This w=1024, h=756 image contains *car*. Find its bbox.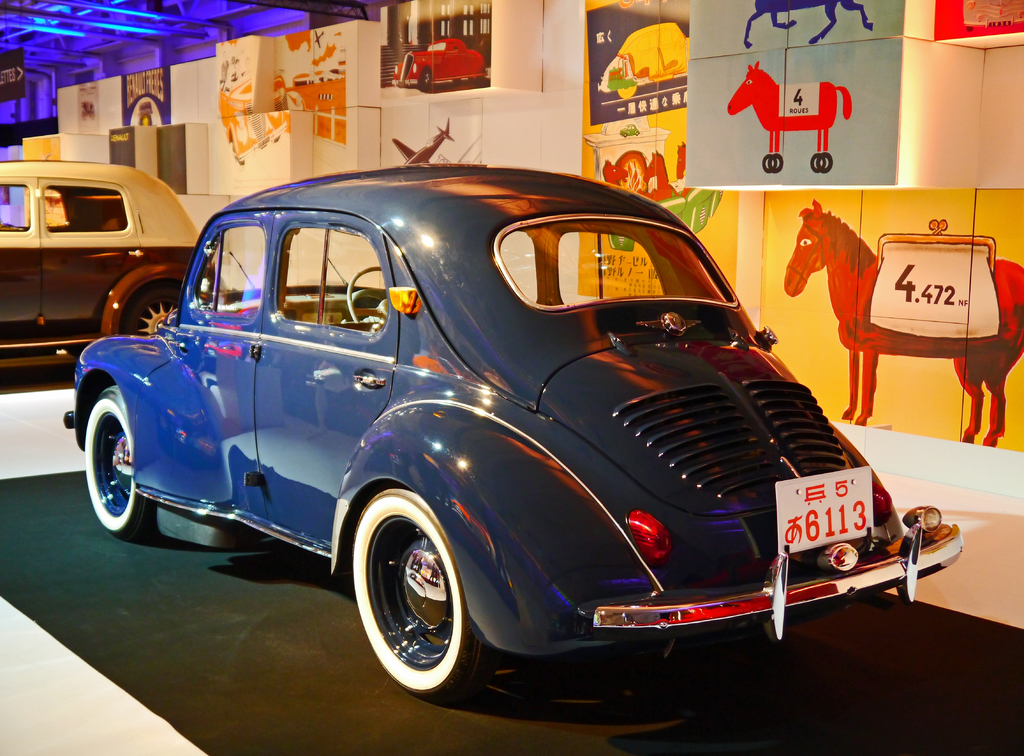
rect(392, 38, 488, 92).
